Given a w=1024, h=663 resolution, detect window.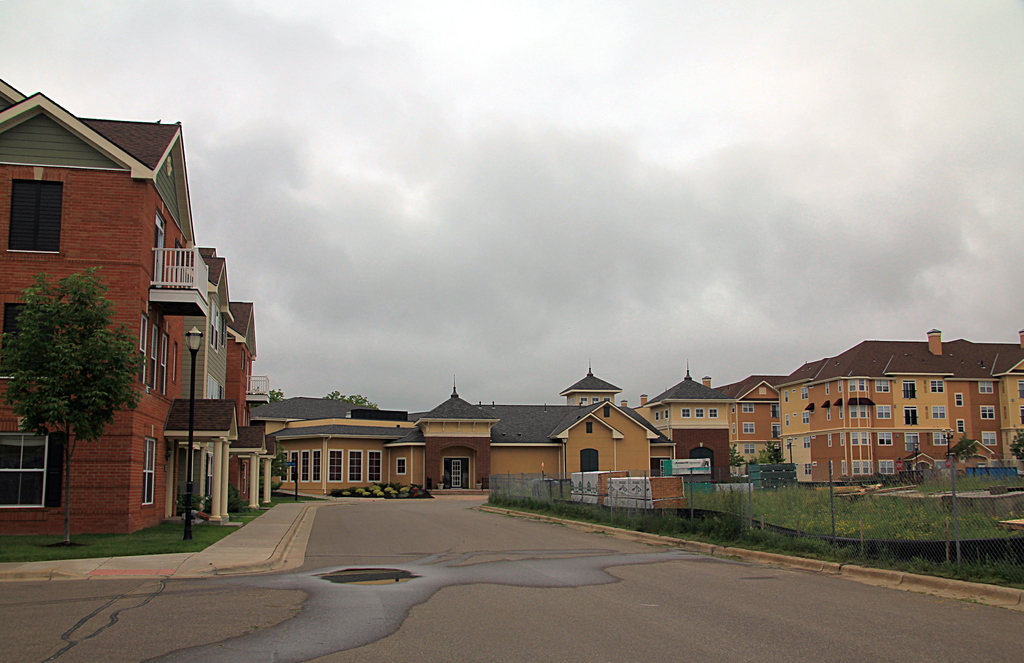
8,157,62,252.
